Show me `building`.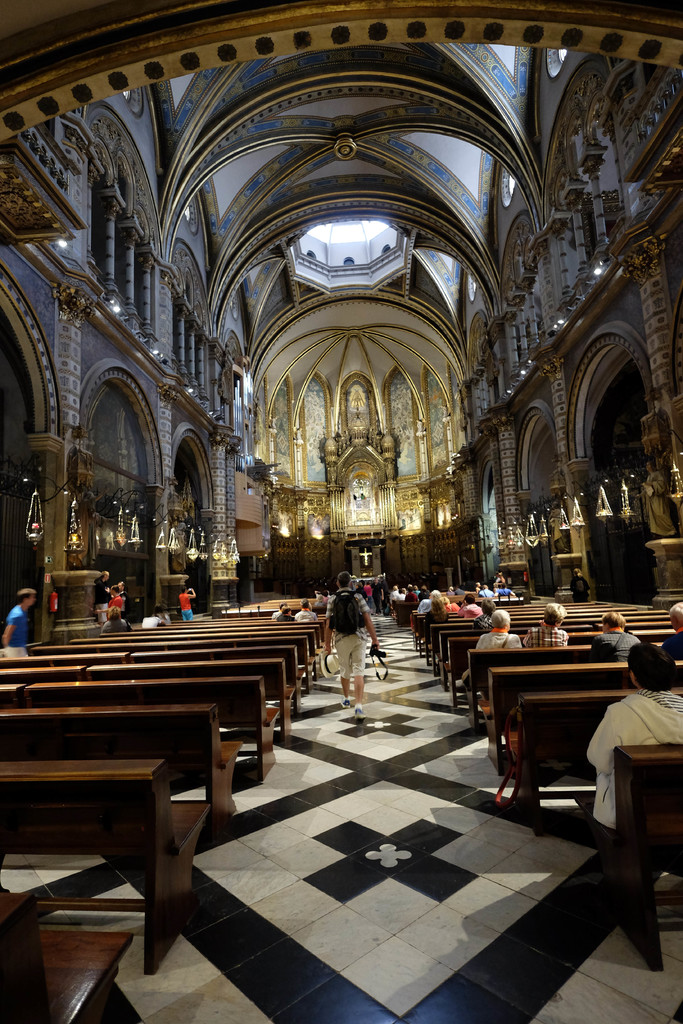
`building` is here: locate(0, 0, 682, 1023).
